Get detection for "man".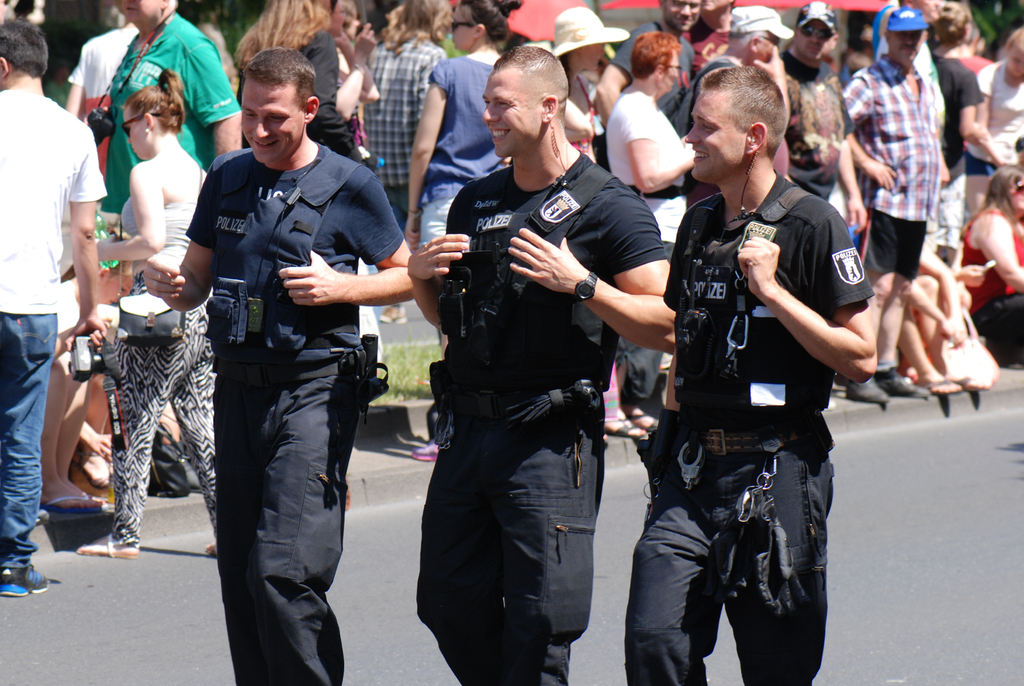
Detection: 141 51 417 685.
